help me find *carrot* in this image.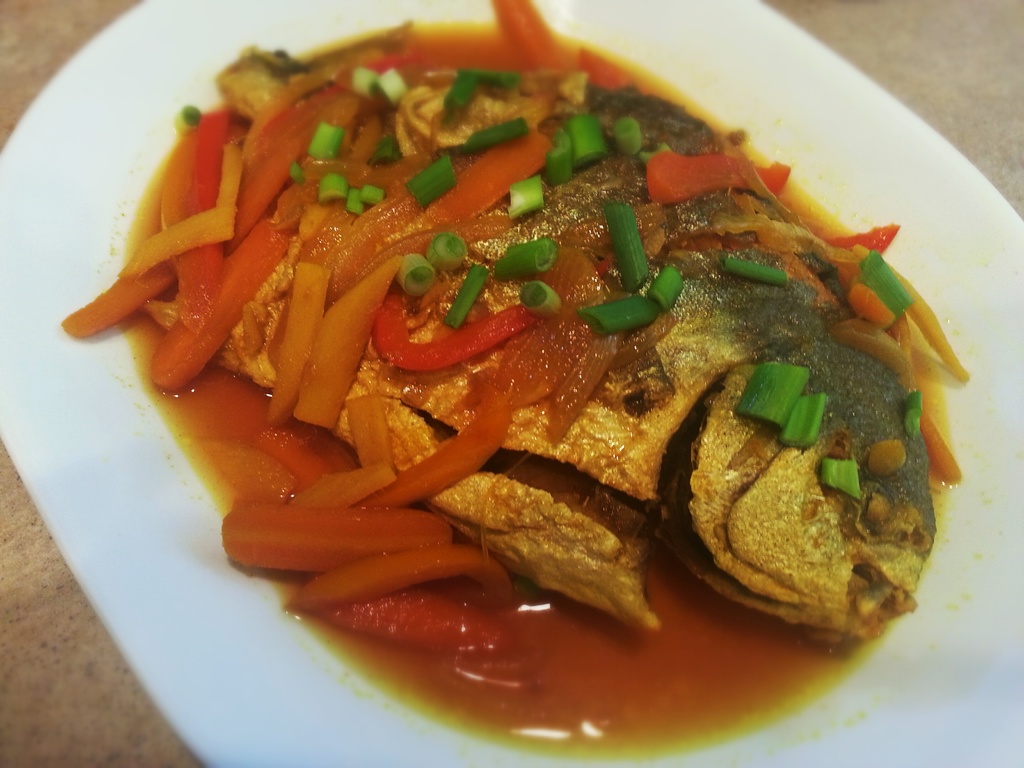
Found it: 109,40,924,673.
